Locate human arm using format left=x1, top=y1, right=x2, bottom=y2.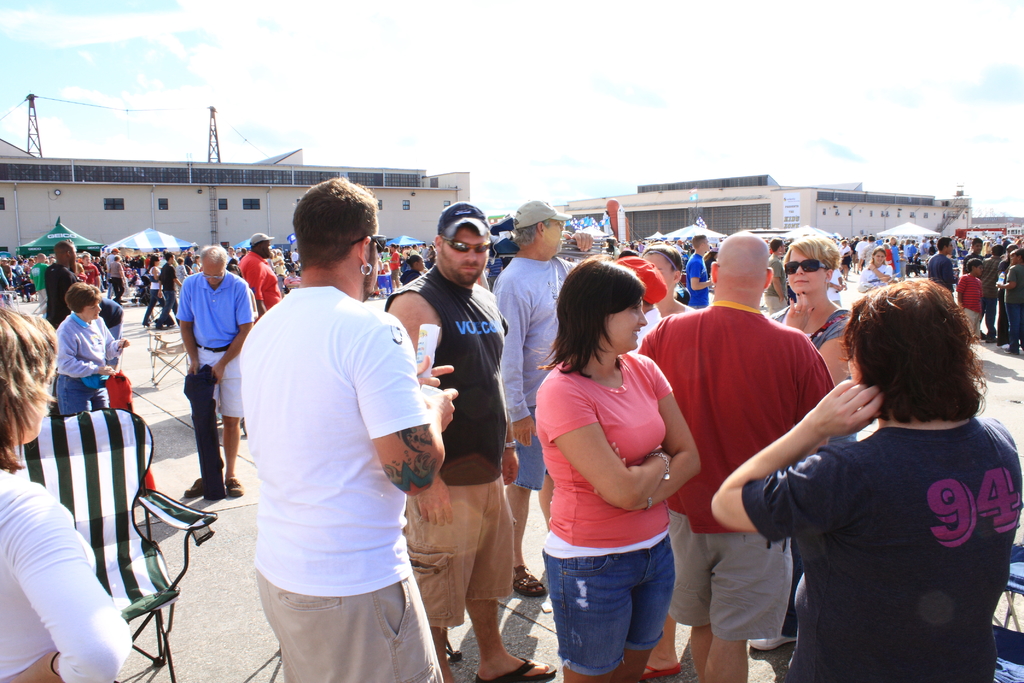
left=92, top=265, right=100, bottom=288.
